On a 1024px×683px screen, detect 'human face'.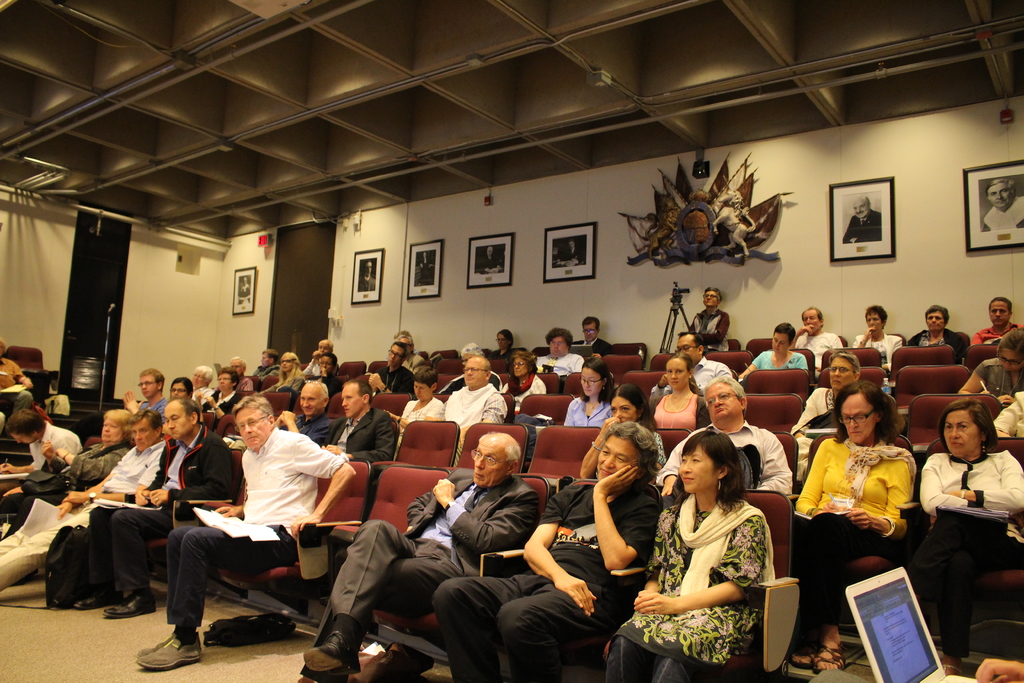
170 379 189 397.
